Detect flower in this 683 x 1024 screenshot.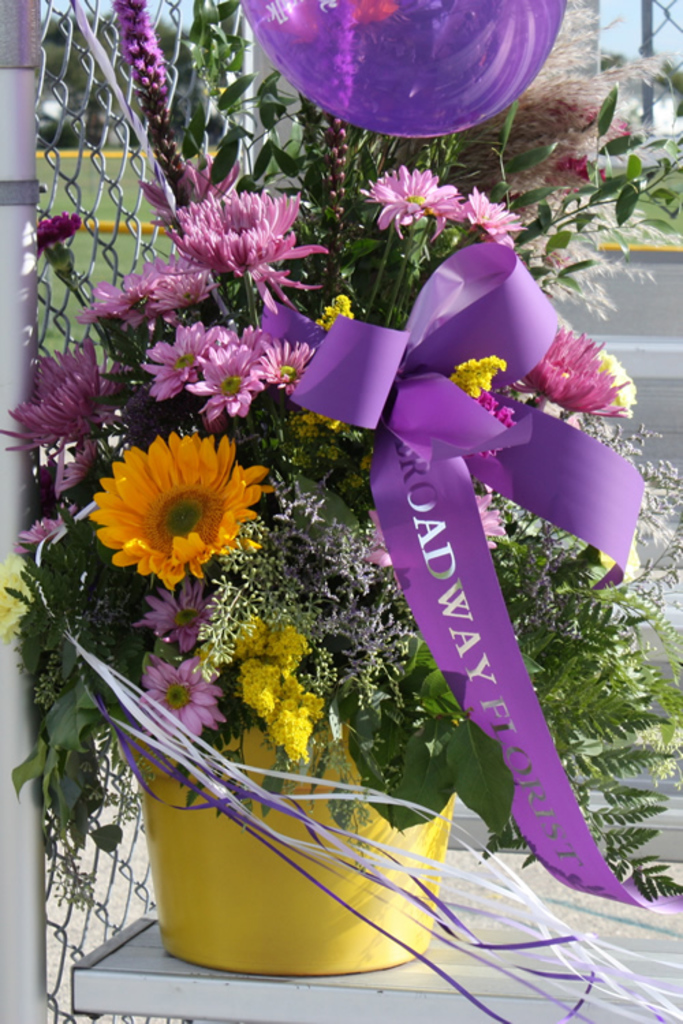
Detection: BBox(81, 274, 163, 318).
